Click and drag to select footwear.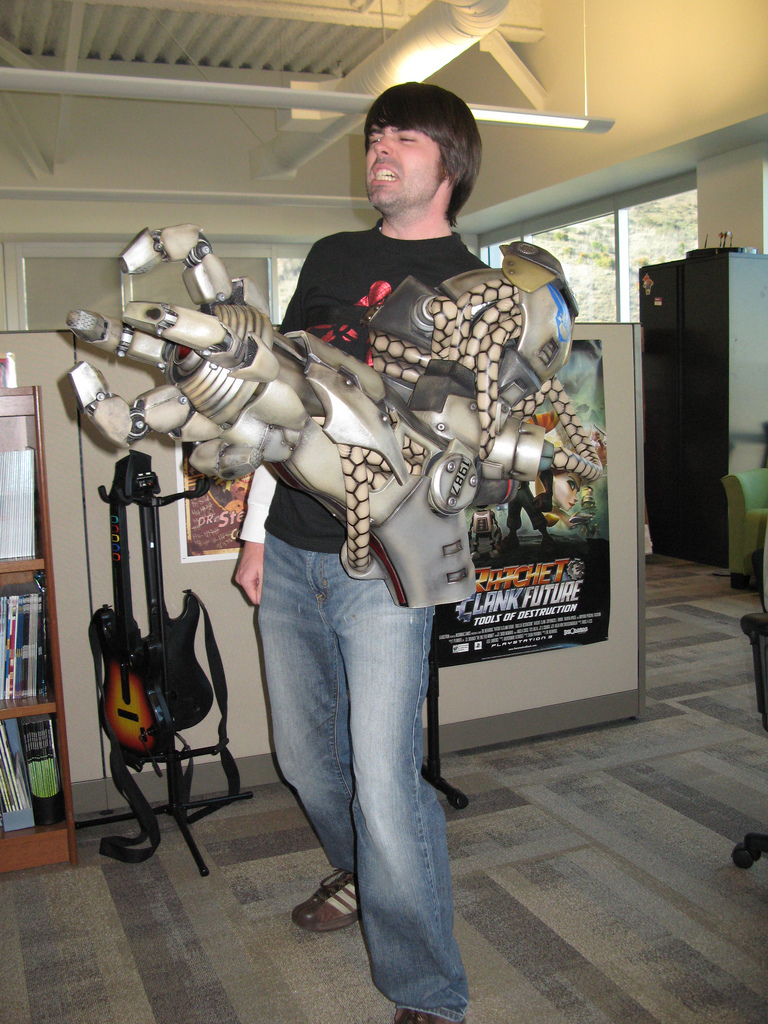
Selection: rect(397, 1006, 452, 1023).
